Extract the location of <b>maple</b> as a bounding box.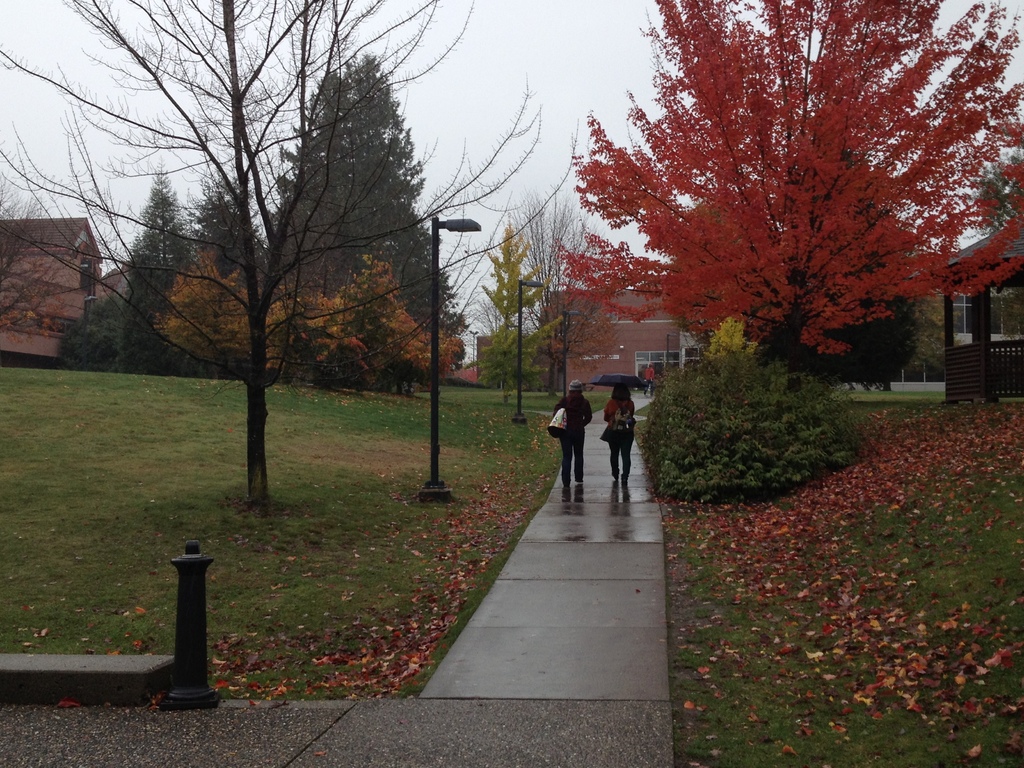
51 289 123 367.
